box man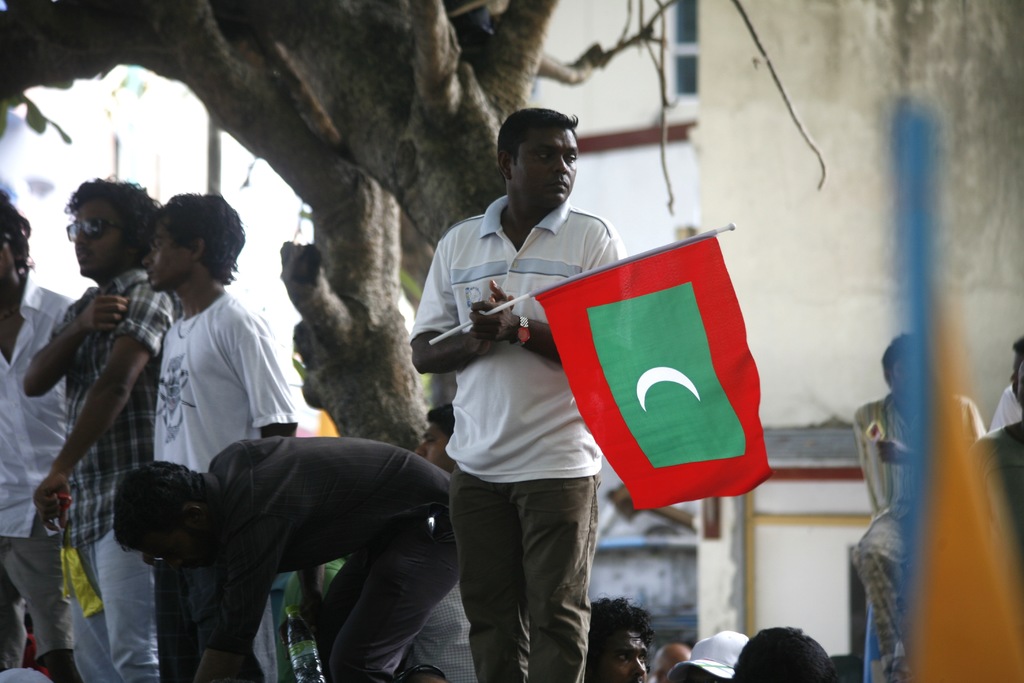
<region>0, 195, 84, 682</region>
